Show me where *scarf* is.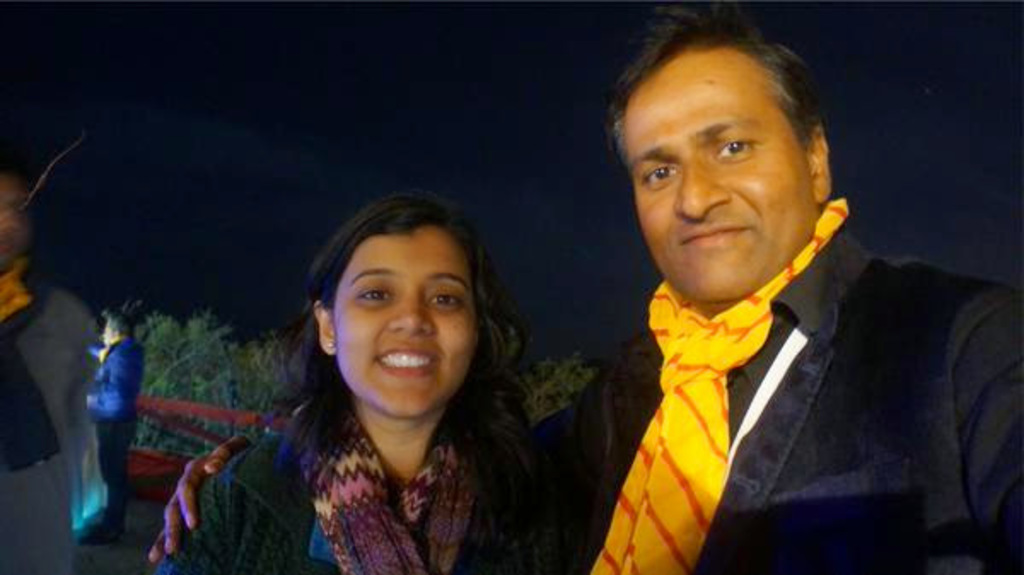
*scarf* is at BBox(584, 198, 857, 573).
